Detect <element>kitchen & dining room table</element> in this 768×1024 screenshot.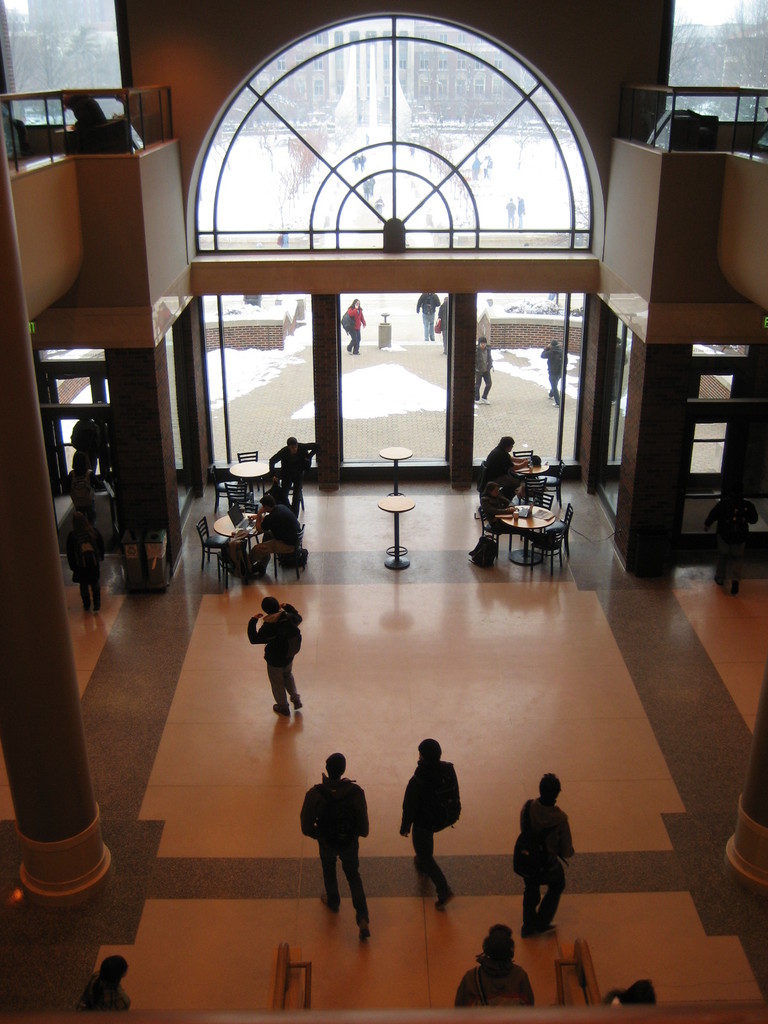
Detection: [x1=478, y1=447, x2=568, y2=509].
